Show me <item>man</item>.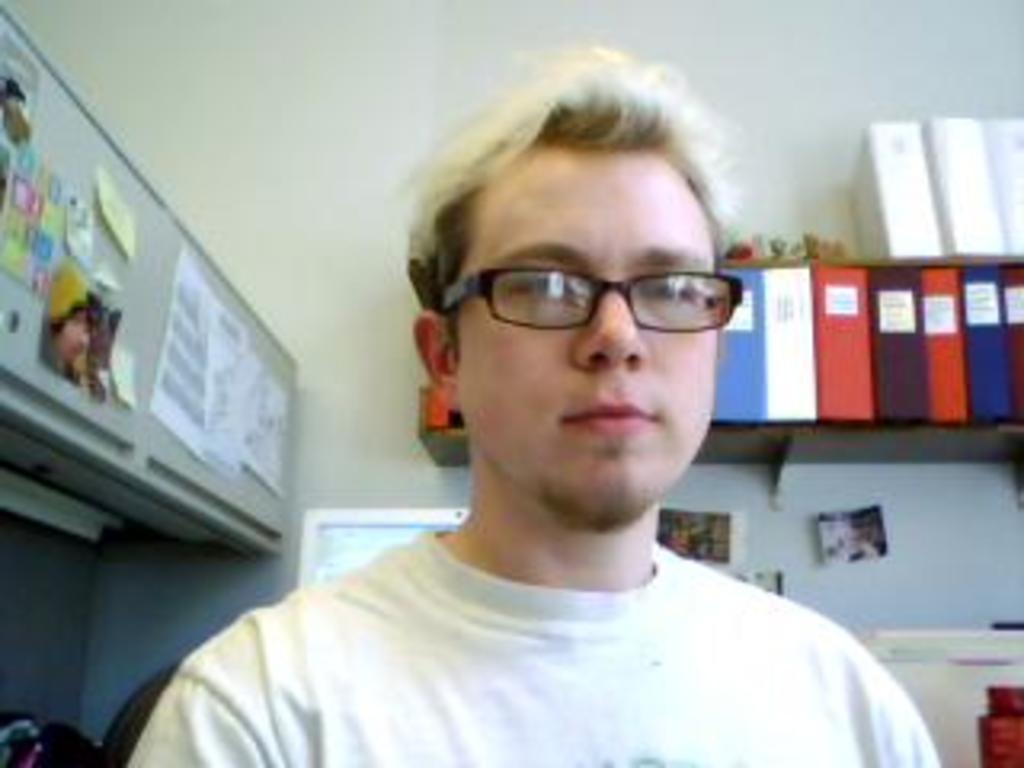
<item>man</item> is here: region(205, 80, 947, 767).
